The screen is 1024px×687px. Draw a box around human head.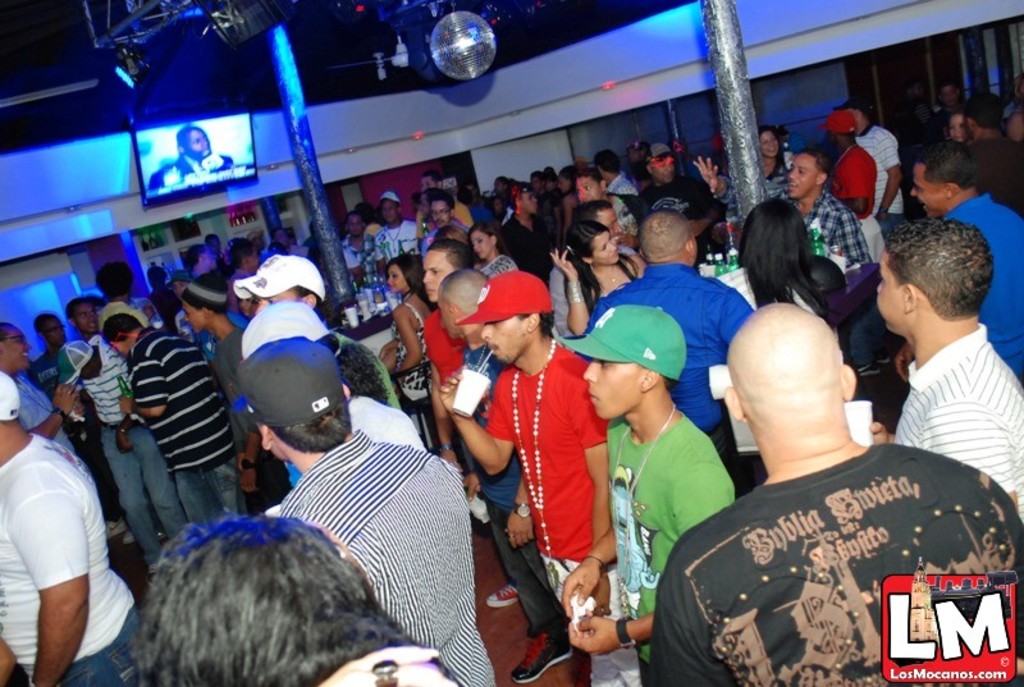
{"x1": 152, "y1": 271, "x2": 186, "y2": 293}.
